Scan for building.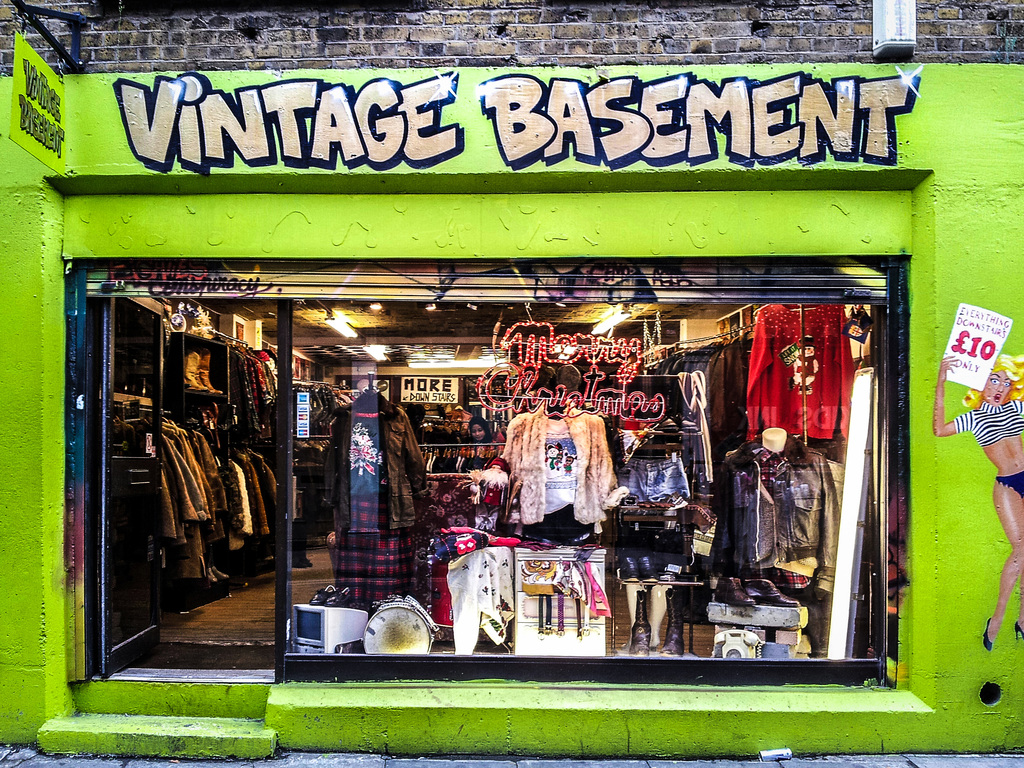
Scan result: 0:0:1023:767.
